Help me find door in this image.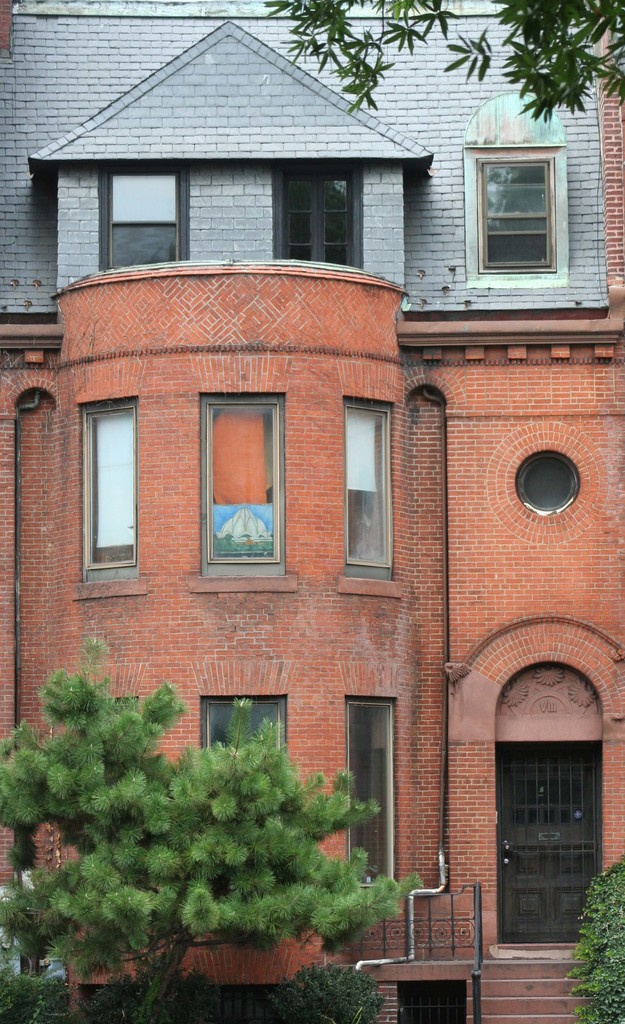
Found it: {"left": 496, "top": 694, "right": 596, "bottom": 966}.
